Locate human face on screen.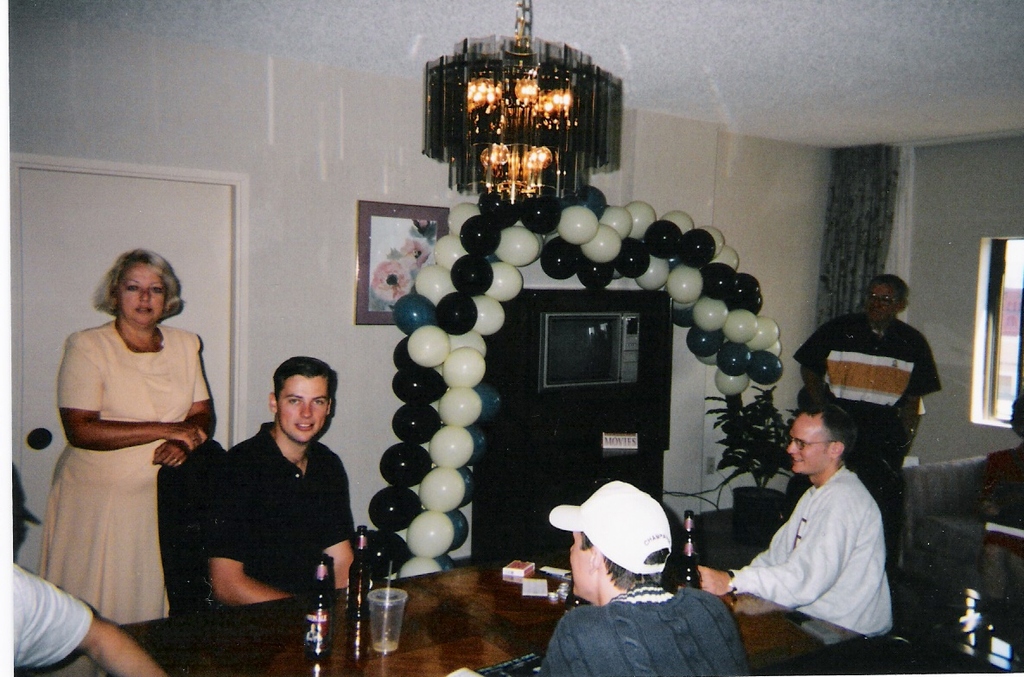
On screen at box(870, 280, 900, 320).
